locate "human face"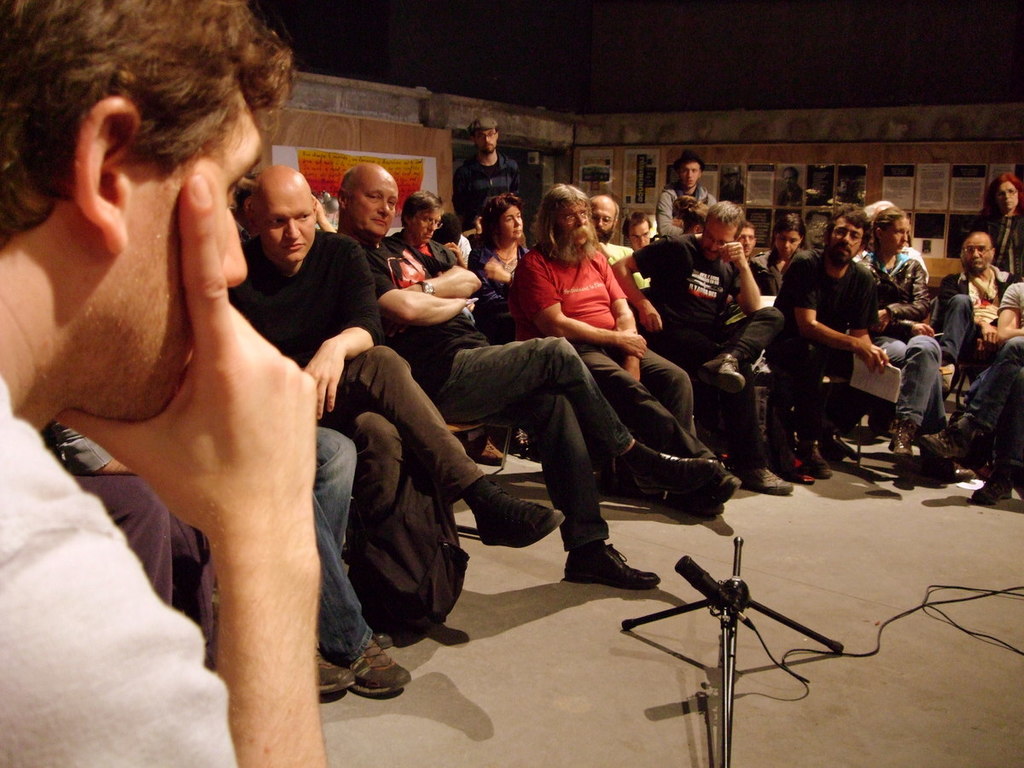
x1=704 y1=212 x2=735 y2=263
